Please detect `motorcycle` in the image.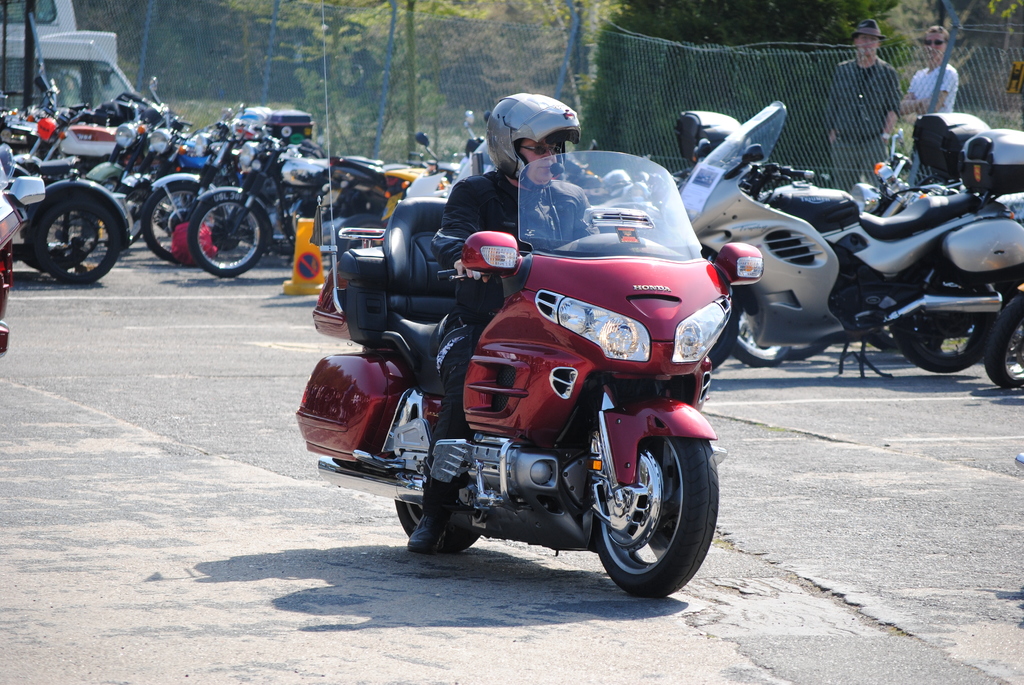
region(26, 79, 121, 173).
